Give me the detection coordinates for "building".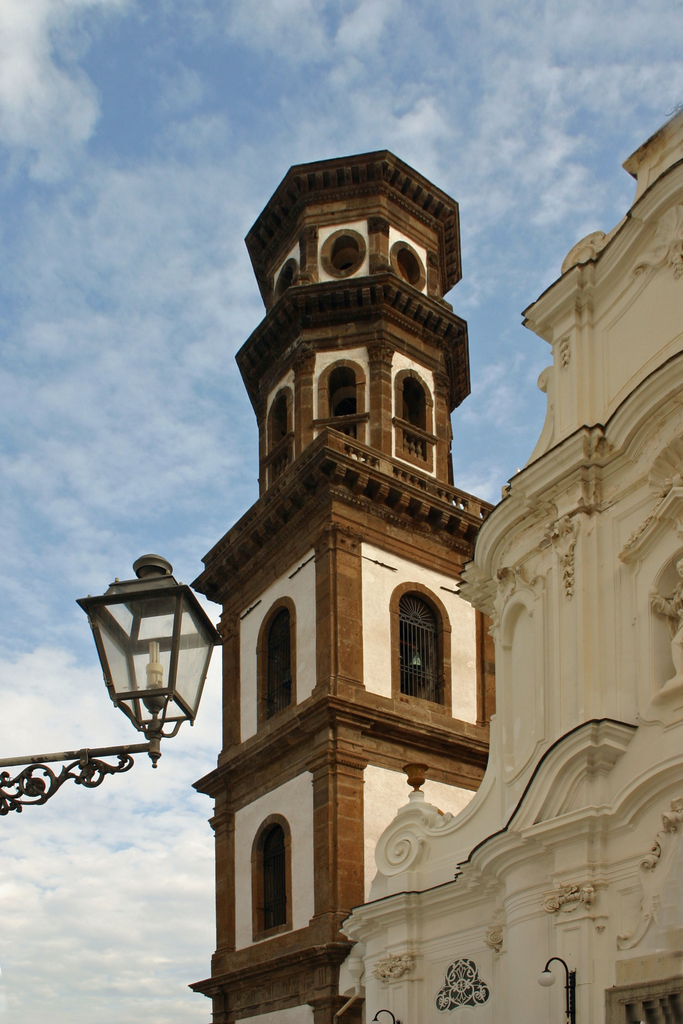
185,147,507,1023.
